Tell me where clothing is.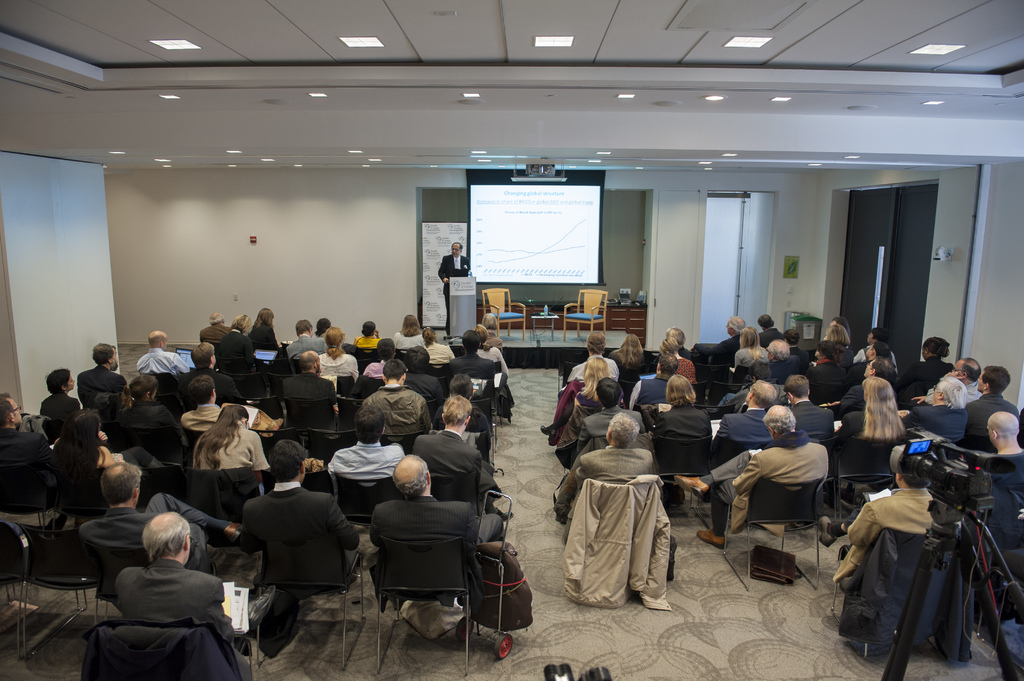
clothing is at 968 377 988 402.
